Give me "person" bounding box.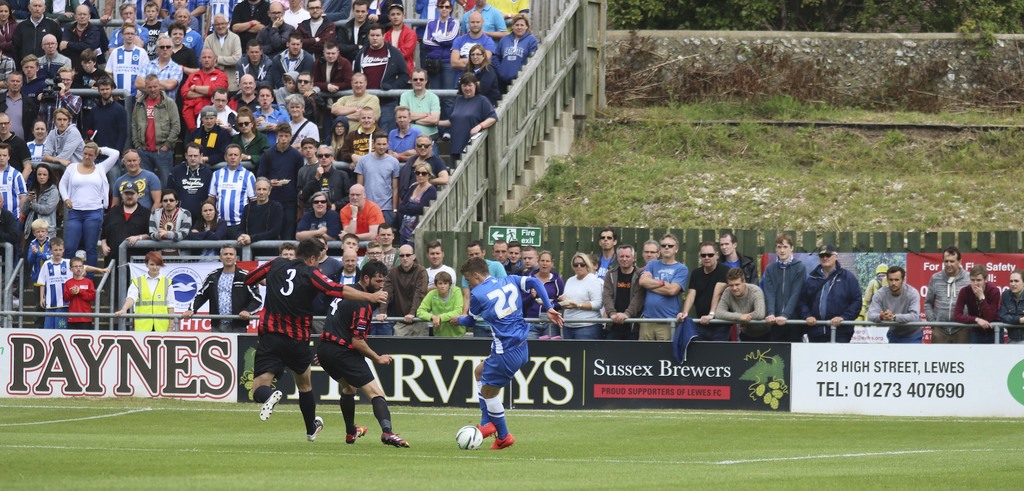
detection(244, 237, 388, 442).
